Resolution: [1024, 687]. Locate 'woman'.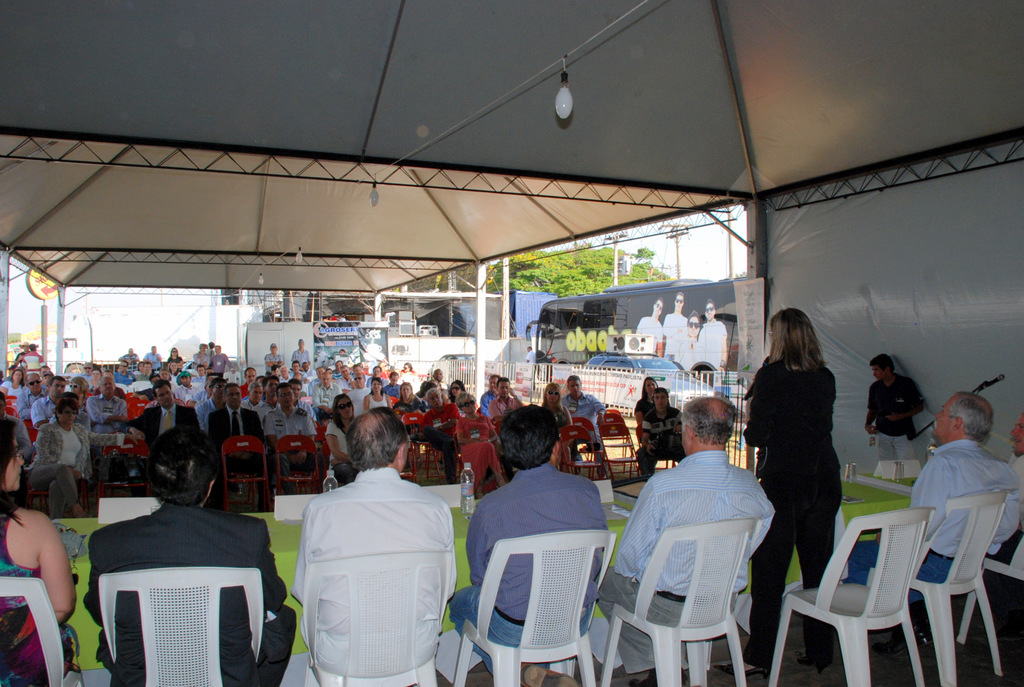
[454, 391, 505, 498].
